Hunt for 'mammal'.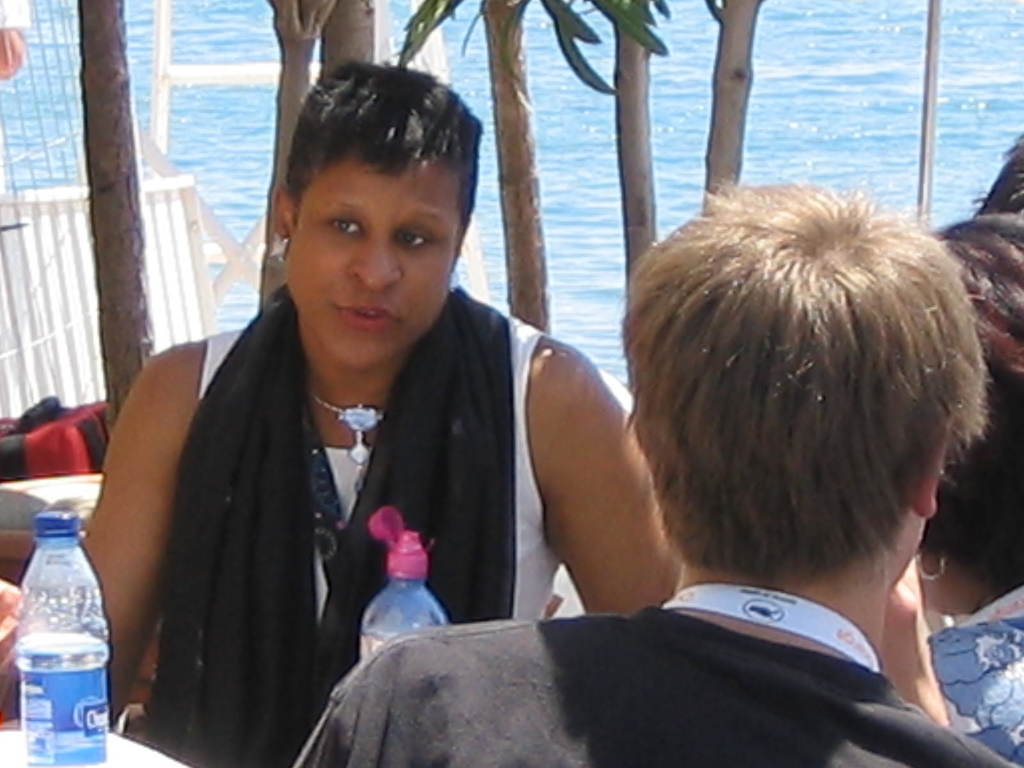
Hunted down at locate(296, 178, 1019, 767).
